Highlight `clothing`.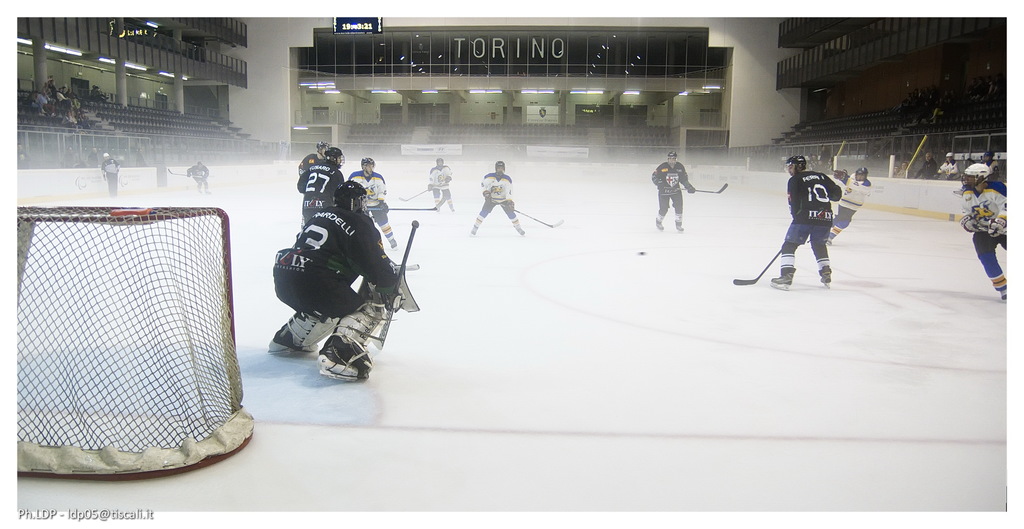
Highlighted region: bbox=(298, 158, 342, 225).
